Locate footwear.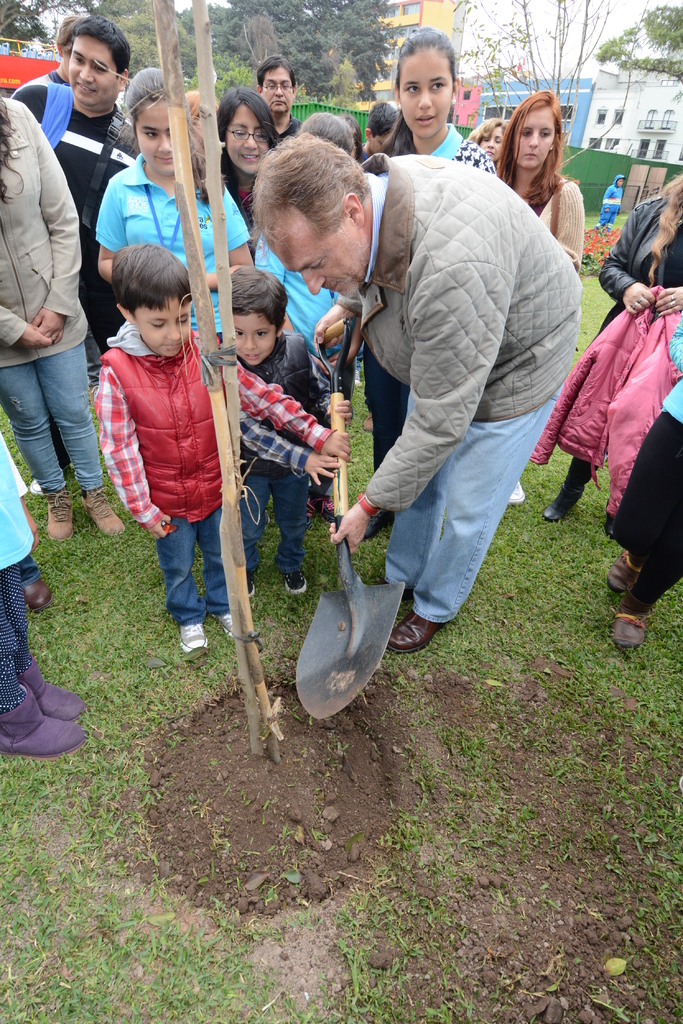
Bounding box: BBox(303, 493, 333, 522).
